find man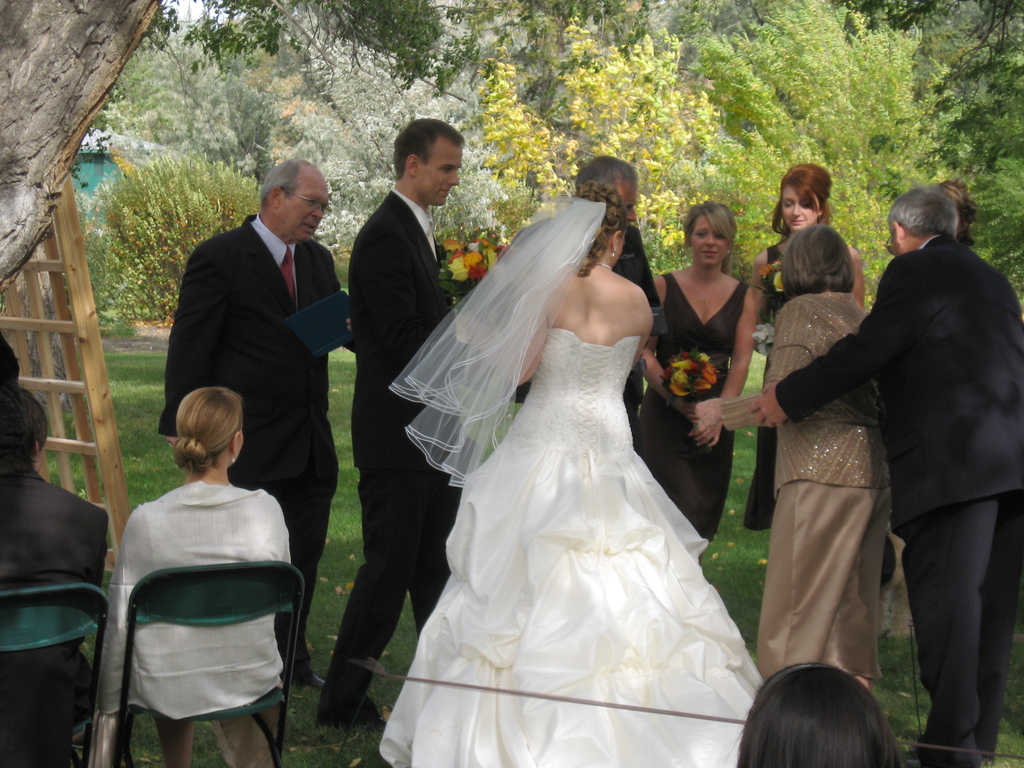
(781, 161, 1018, 742)
